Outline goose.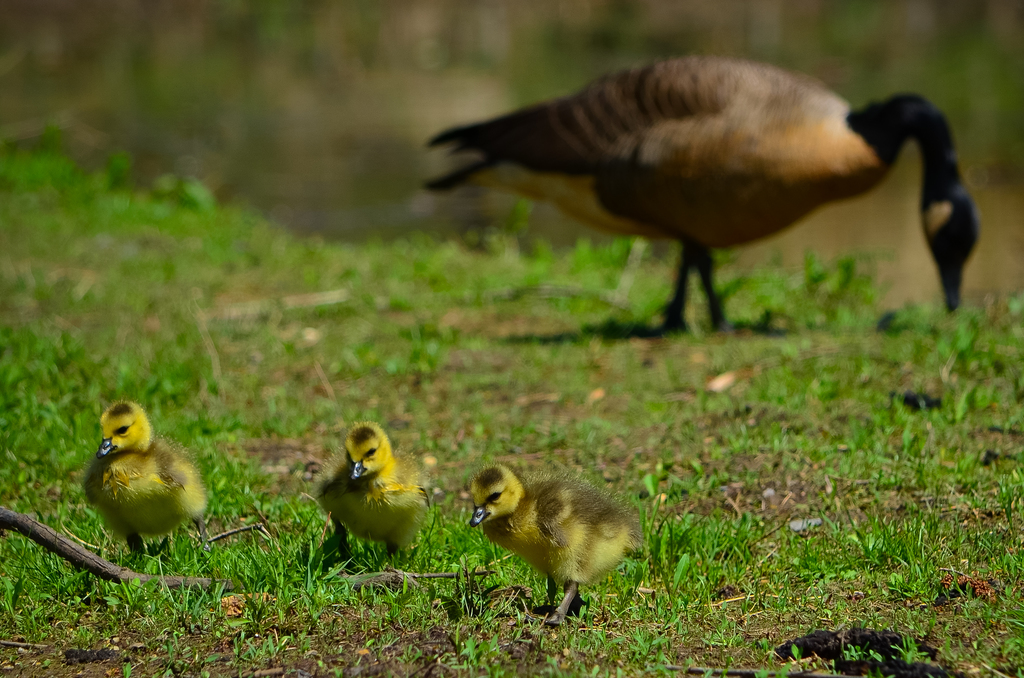
Outline: <region>321, 425, 425, 564</region>.
